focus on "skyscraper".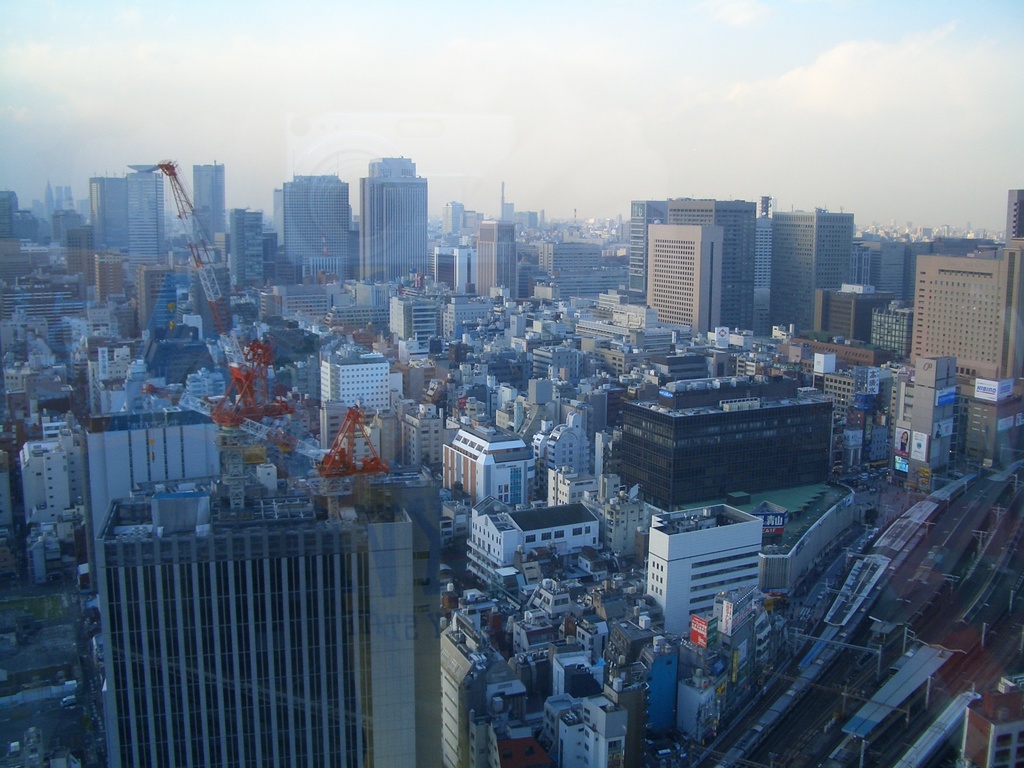
Focused at locate(191, 159, 230, 276).
